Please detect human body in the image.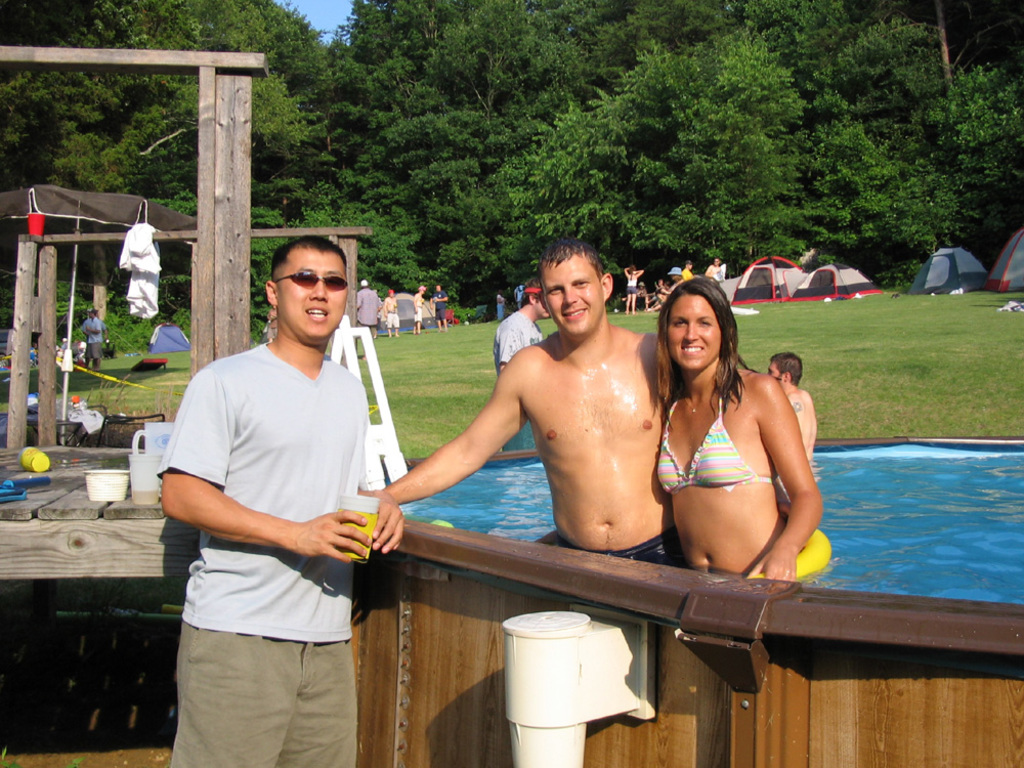
bbox(621, 265, 642, 311).
